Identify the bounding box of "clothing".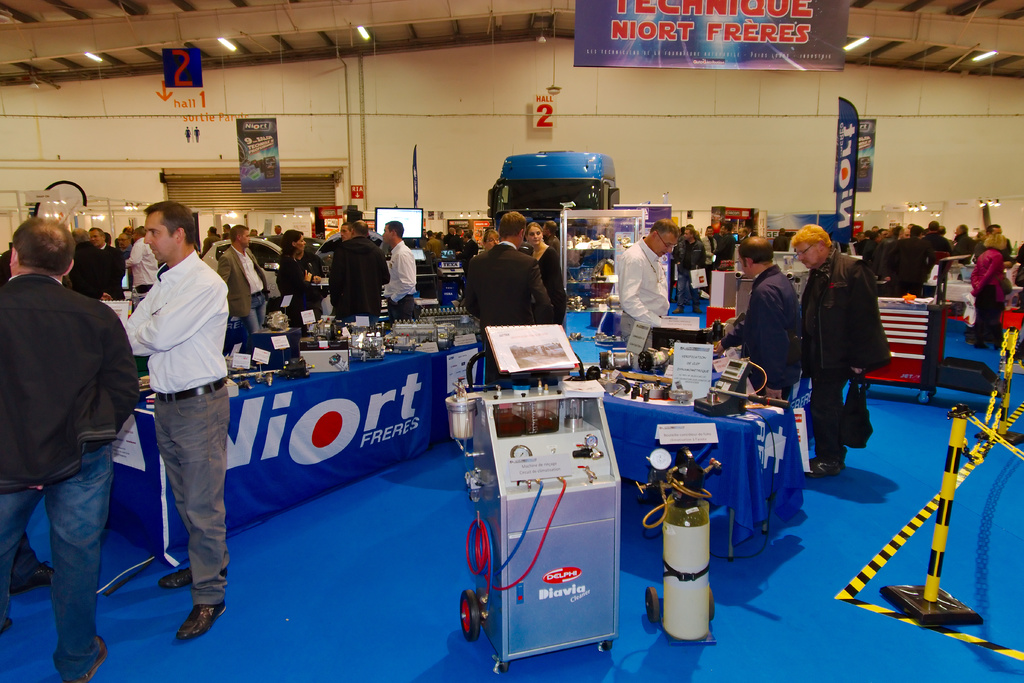
pyautogui.locateOnScreen(742, 265, 790, 388).
